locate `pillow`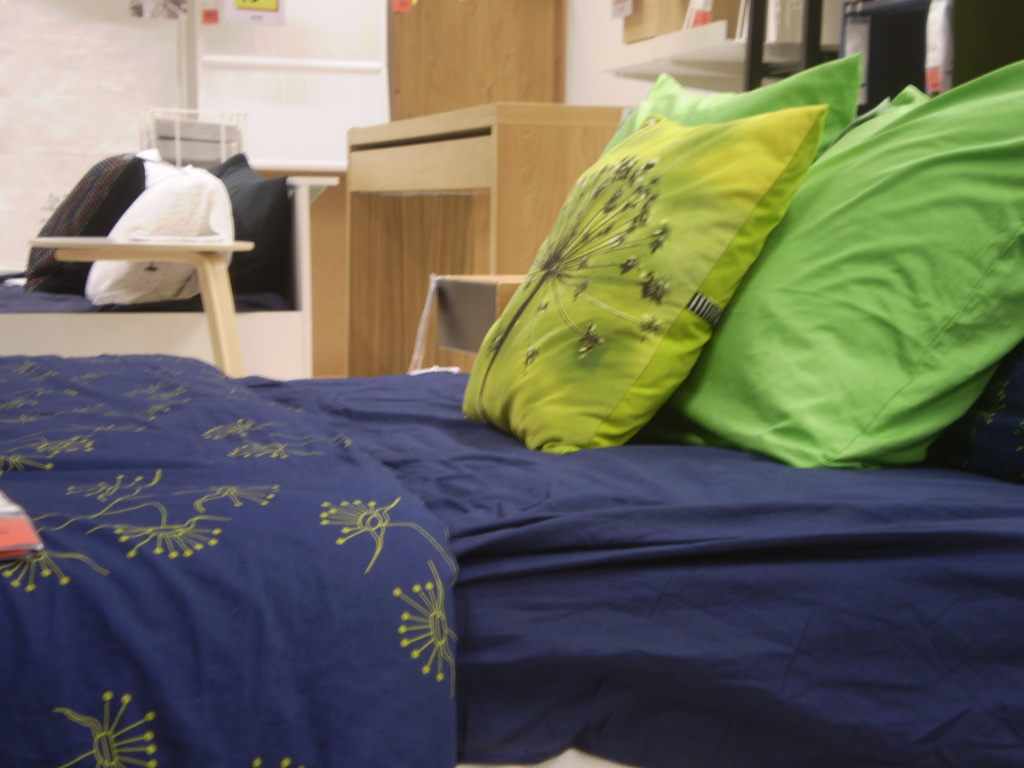
{"left": 645, "top": 51, "right": 1023, "bottom": 477}
